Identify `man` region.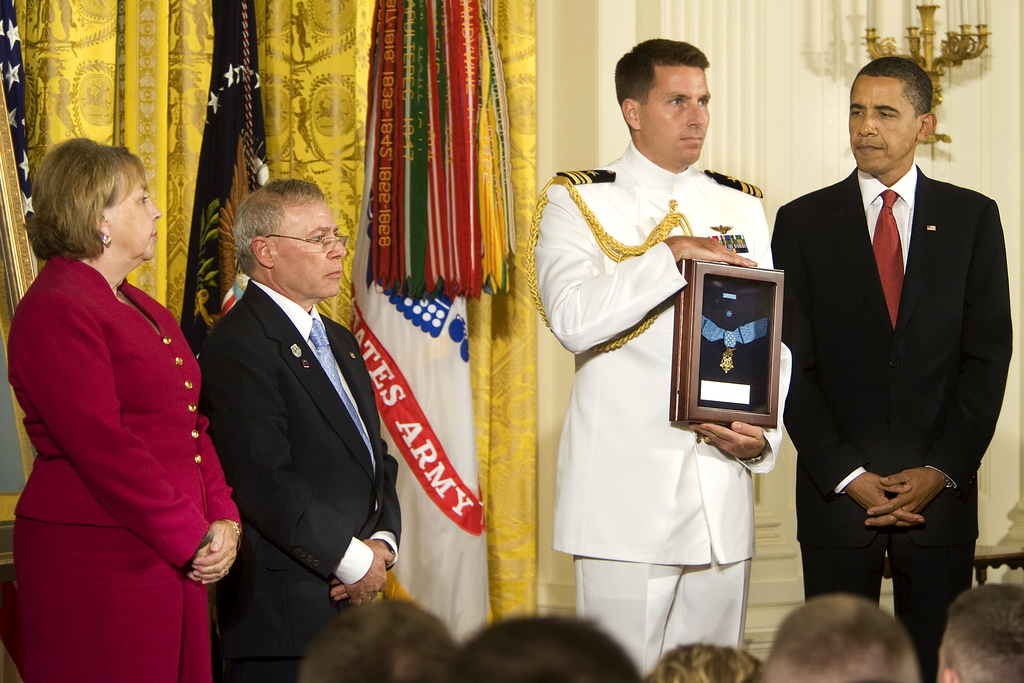
Region: left=762, top=596, right=916, bottom=682.
